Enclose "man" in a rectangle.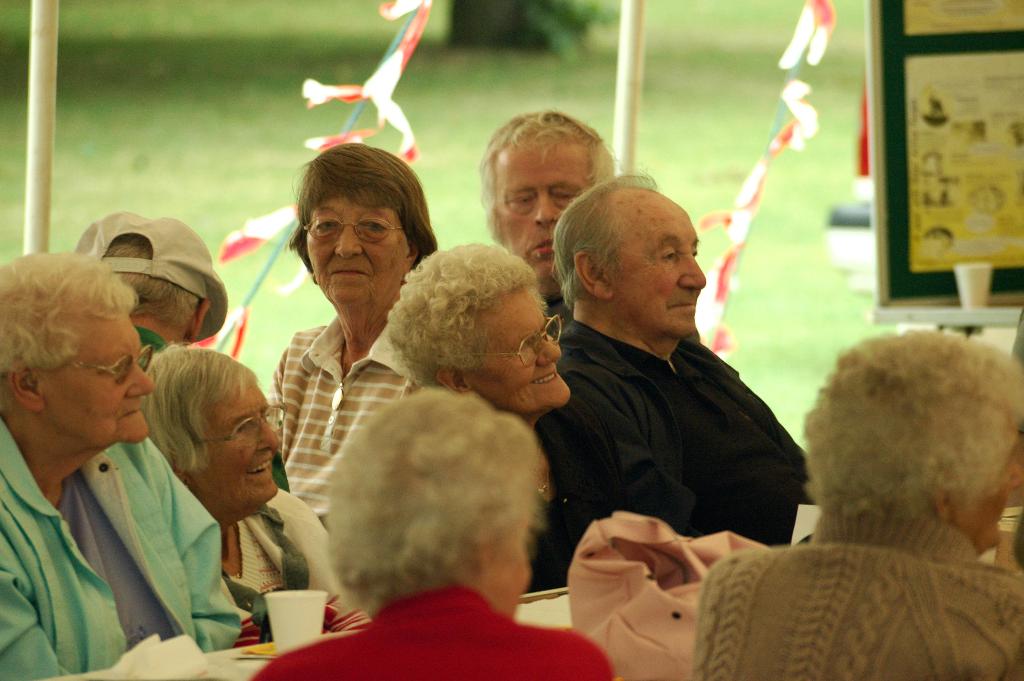
(484, 104, 611, 331).
